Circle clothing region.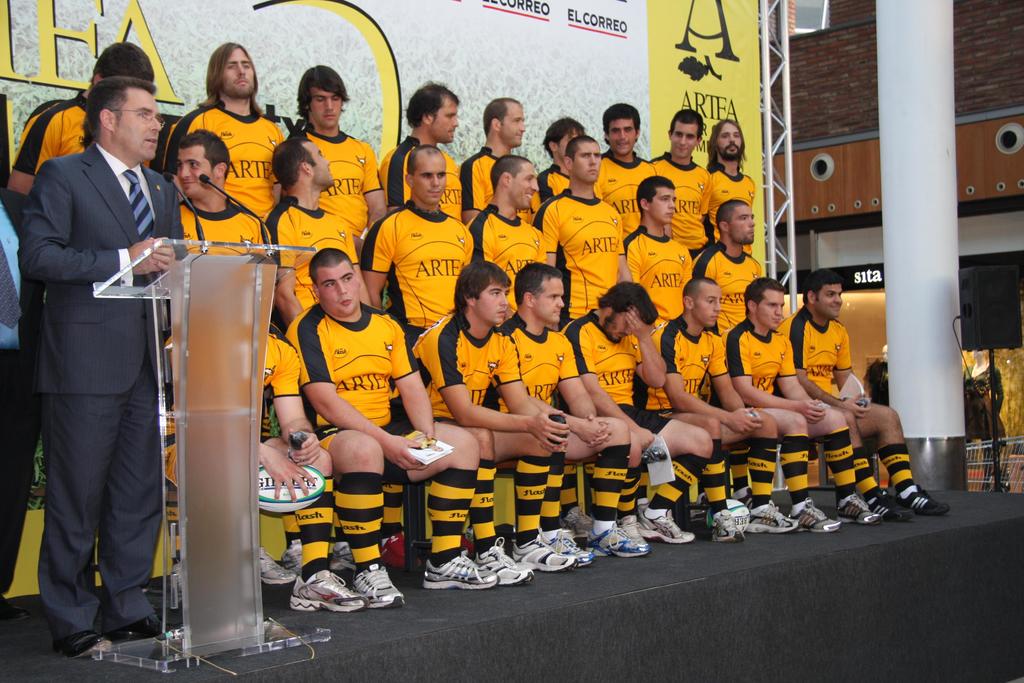
Region: 711, 160, 754, 257.
